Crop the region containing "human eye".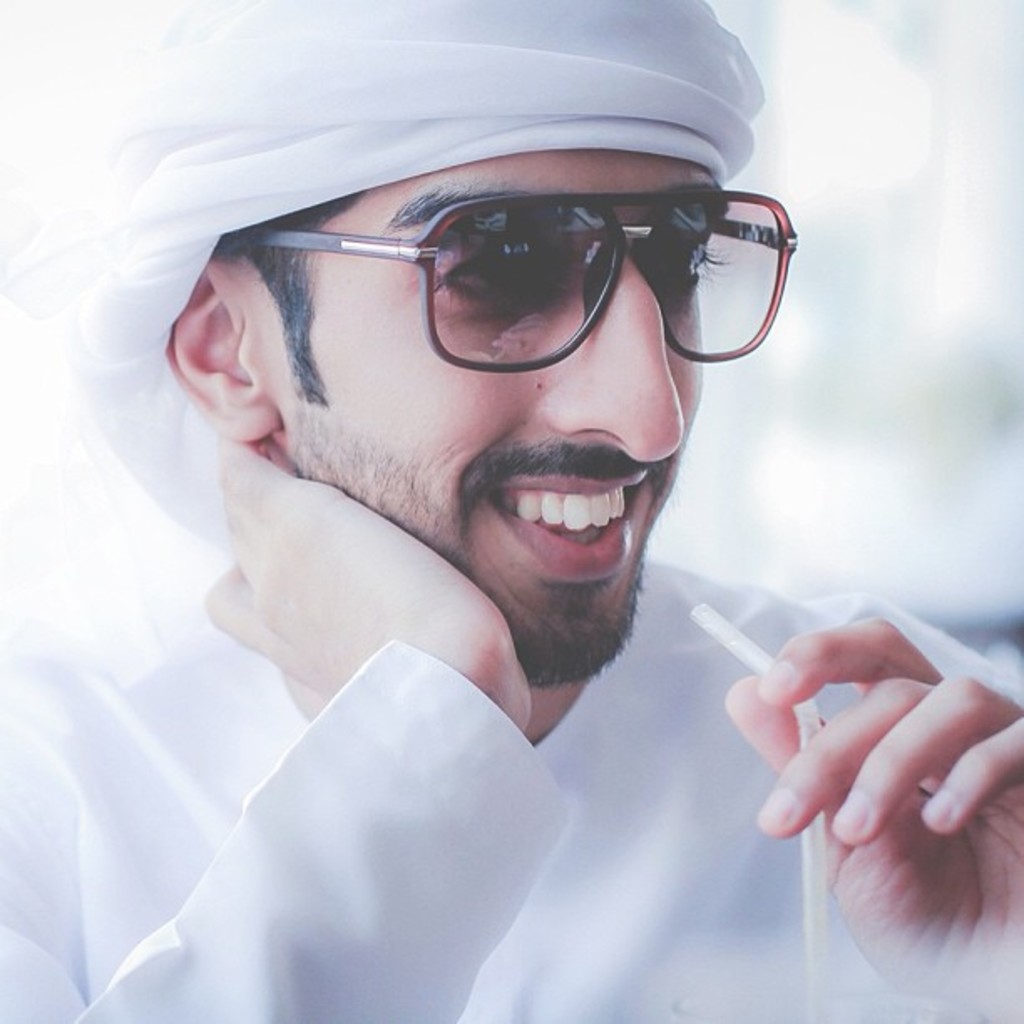
Crop region: box(425, 248, 566, 325).
